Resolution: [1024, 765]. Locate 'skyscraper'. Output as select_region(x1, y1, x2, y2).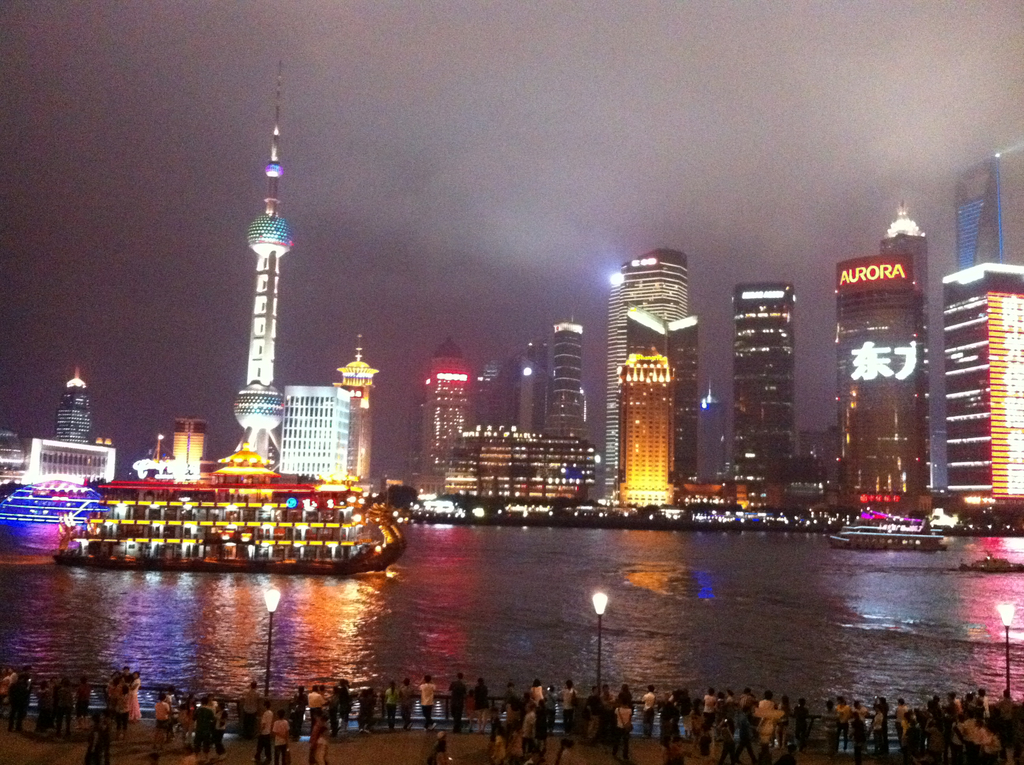
select_region(940, 265, 1023, 506).
